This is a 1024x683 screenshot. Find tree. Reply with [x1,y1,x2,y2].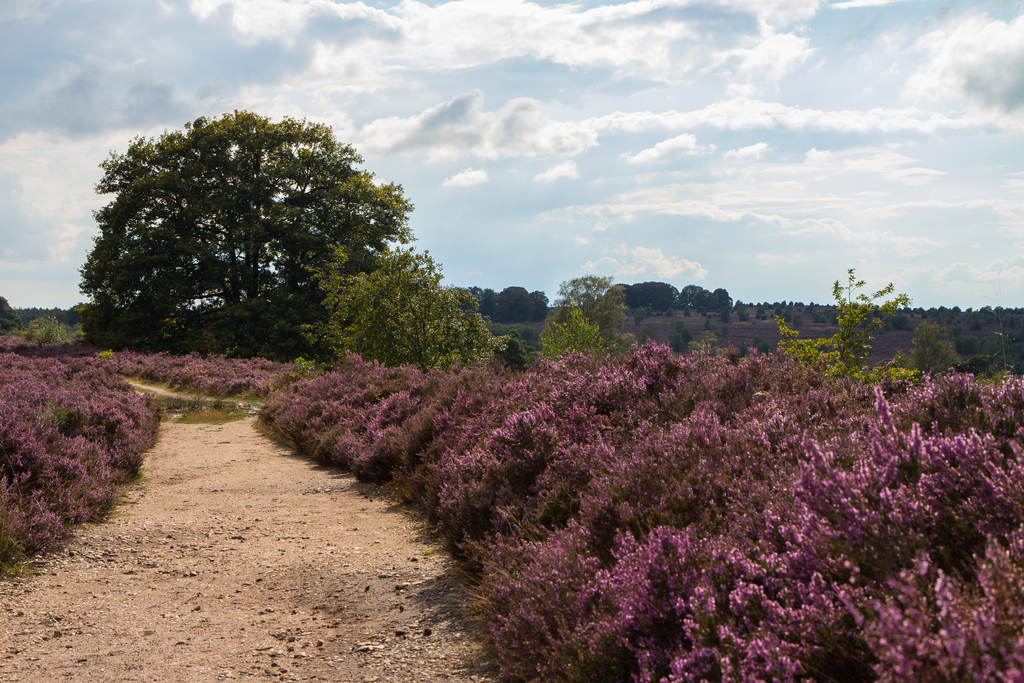
[537,273,637,363].
